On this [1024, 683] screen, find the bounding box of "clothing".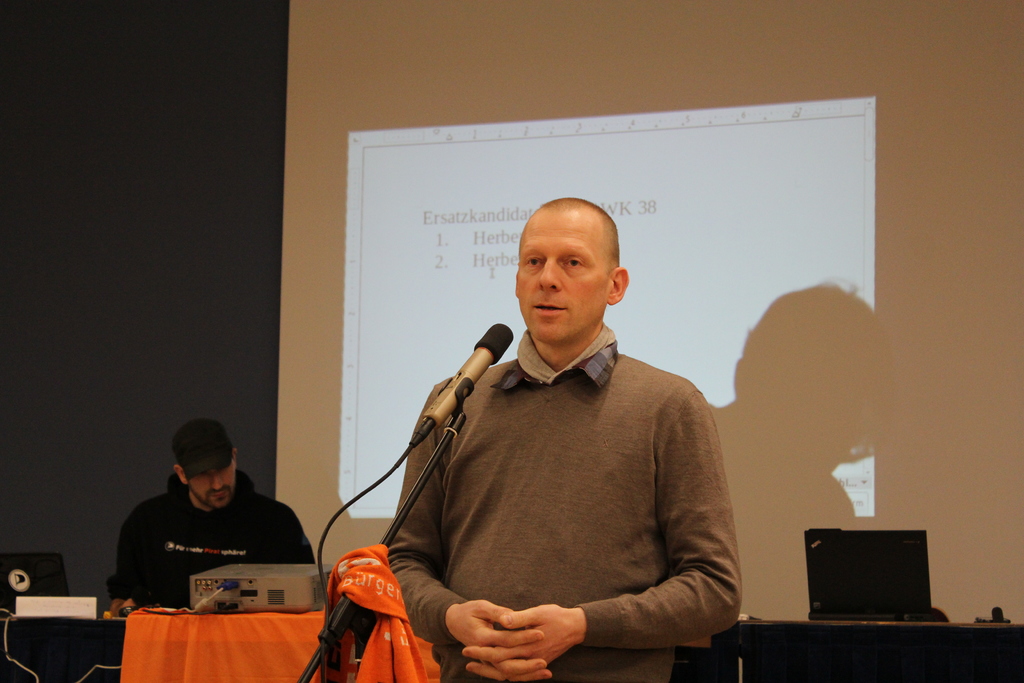
Bounding box: 379/319/740/682.
